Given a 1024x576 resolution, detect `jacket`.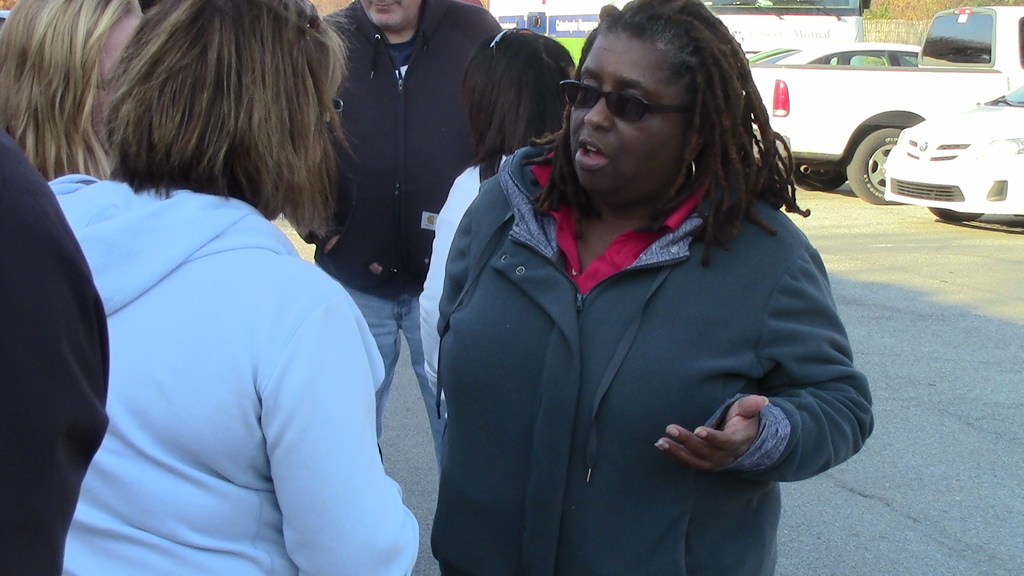
locate(430, 135, 885, 575).
